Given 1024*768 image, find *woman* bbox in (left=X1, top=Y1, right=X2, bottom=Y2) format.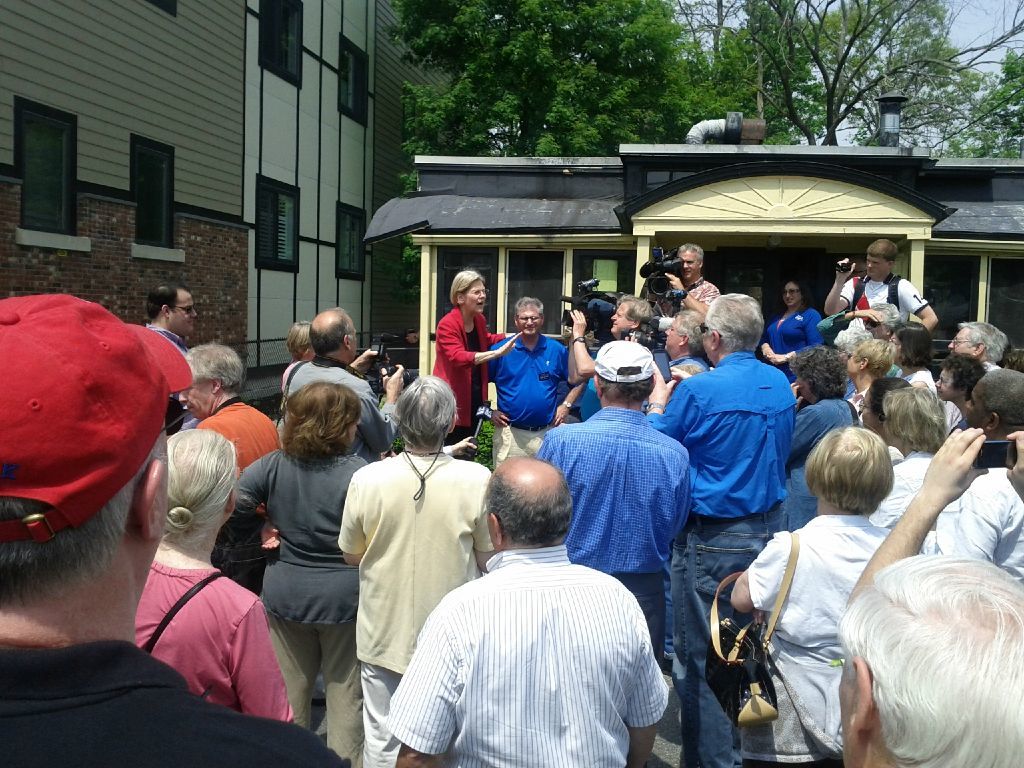
(left=871, top=384, right=948, bottom=557).
